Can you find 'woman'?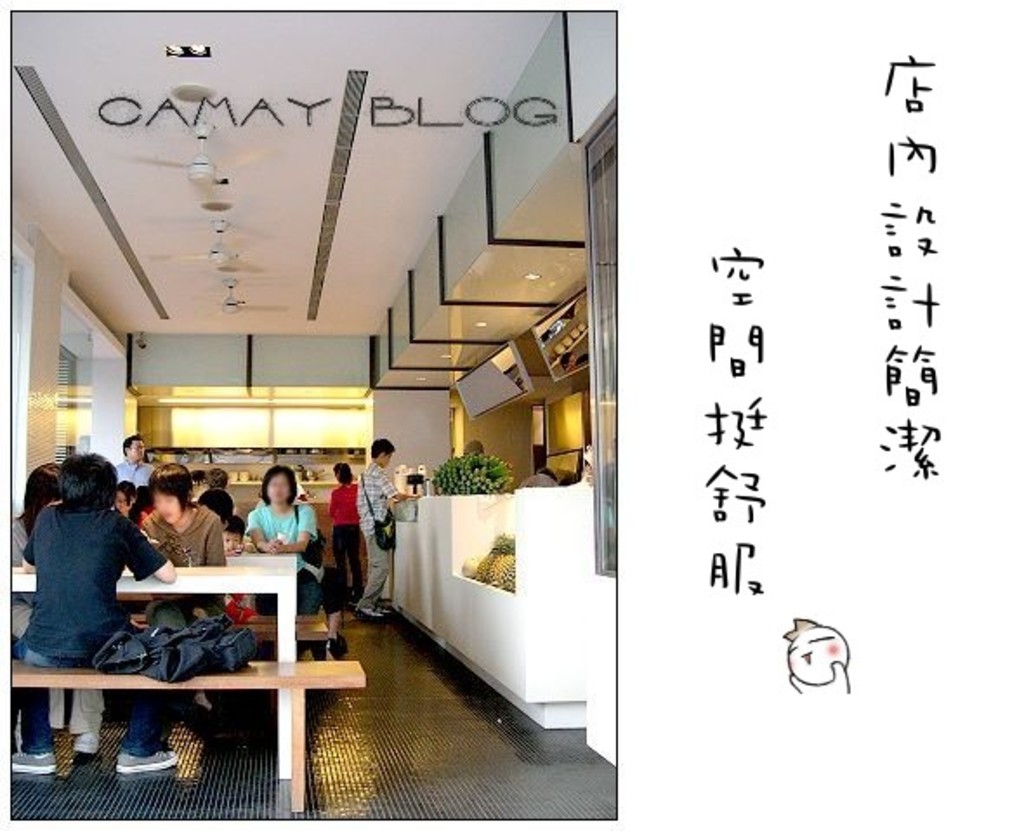
Yes, bounding box: left=323, top=456, right=370, bottom=602.
